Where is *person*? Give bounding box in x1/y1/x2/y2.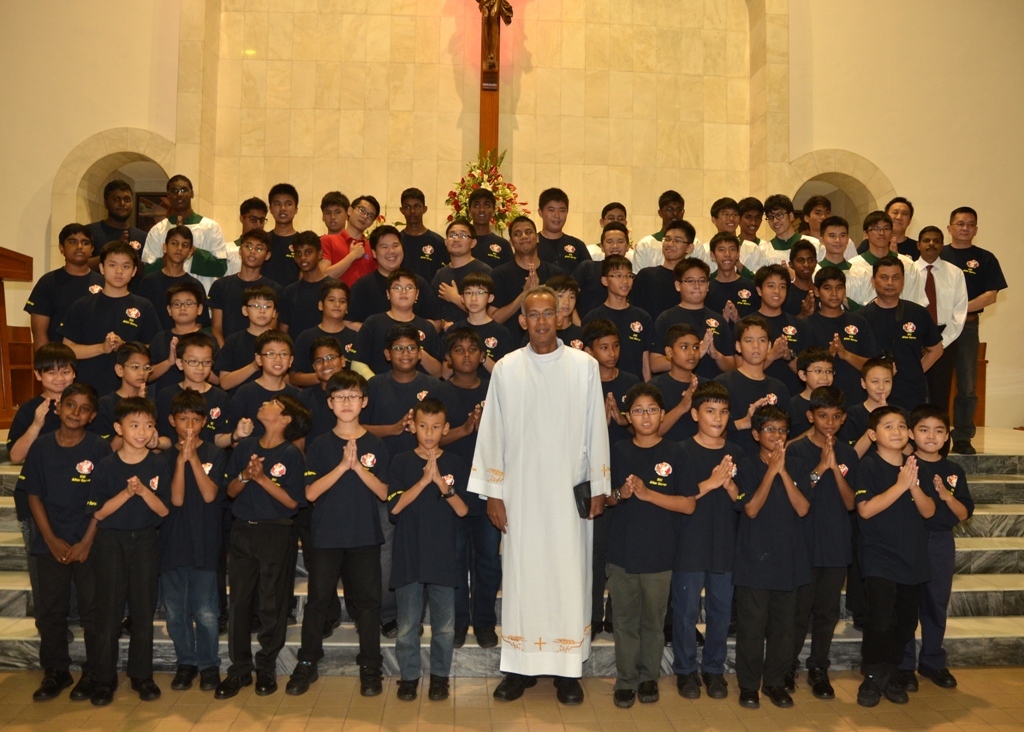
344/225/441/323.
